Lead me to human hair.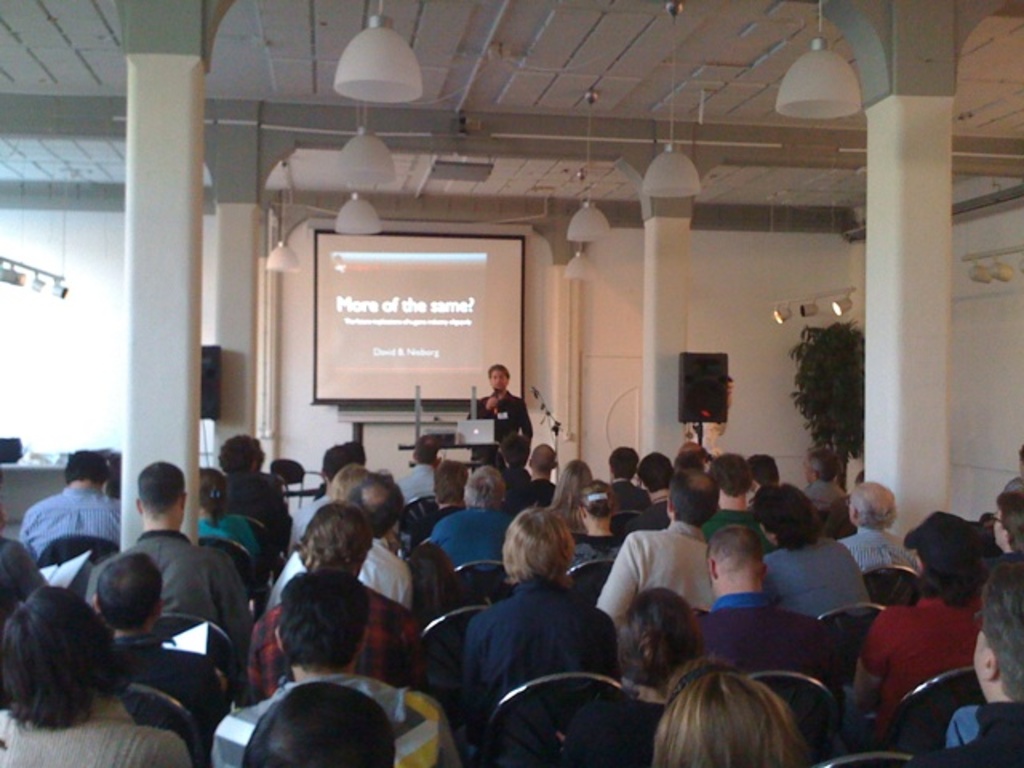
Lead to crop(240, 683, 392, 766).
